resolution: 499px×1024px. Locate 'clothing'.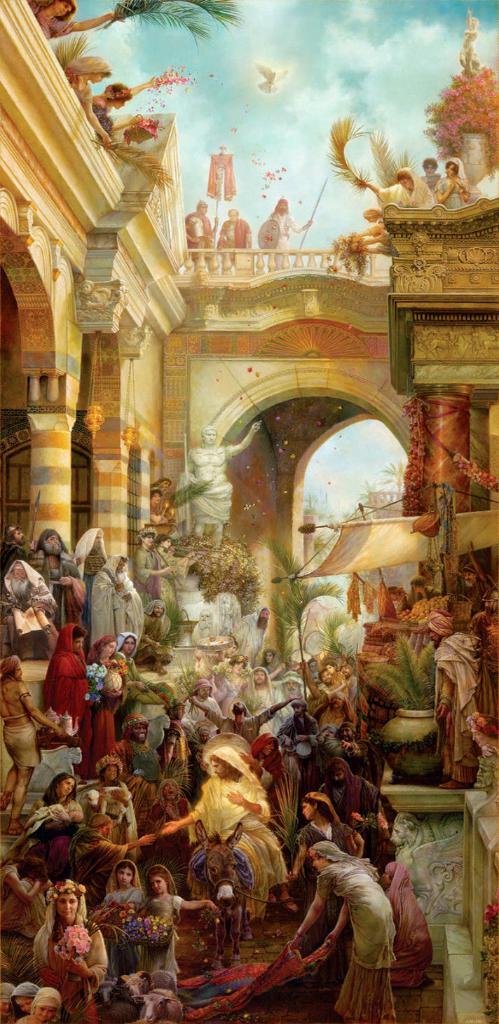
<bbox>318, 756, 388, 851</bbox>.
